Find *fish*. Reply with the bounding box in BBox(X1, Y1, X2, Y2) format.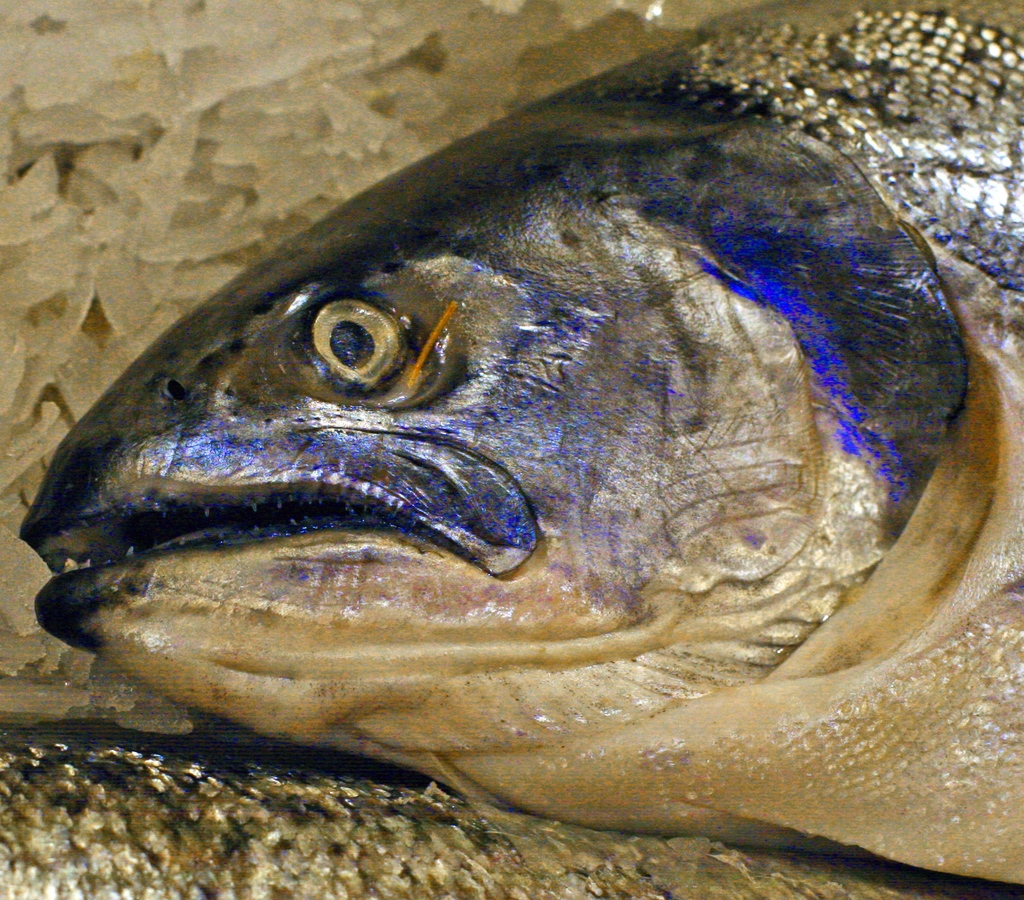
BBox(12, 0, 1023, 882).
